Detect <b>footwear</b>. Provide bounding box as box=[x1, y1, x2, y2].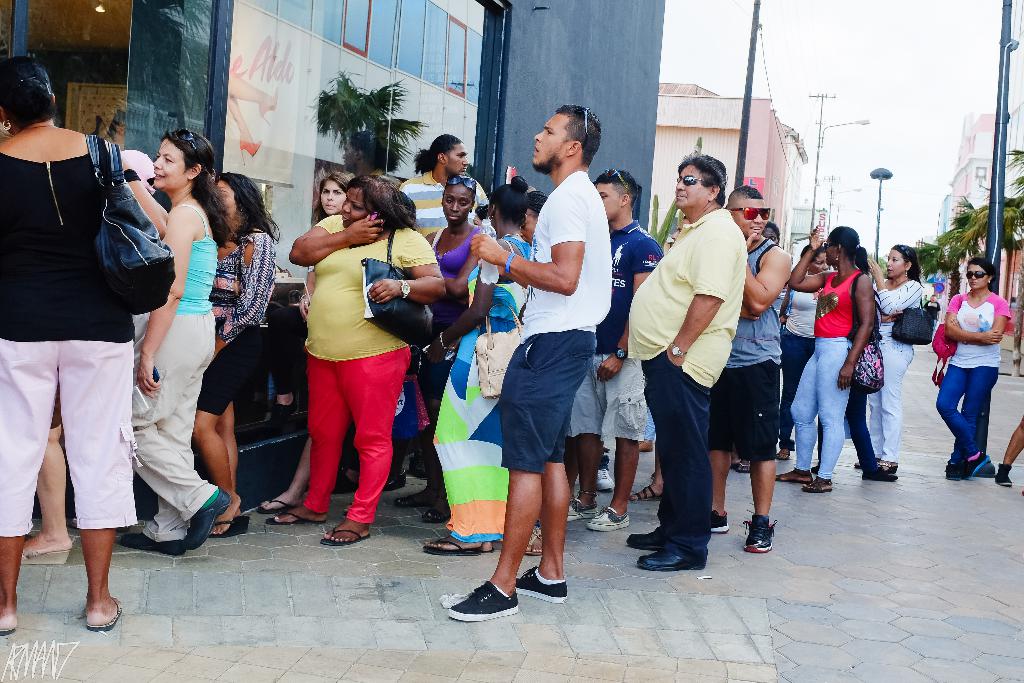
box=[710, 509, 732, 536].
